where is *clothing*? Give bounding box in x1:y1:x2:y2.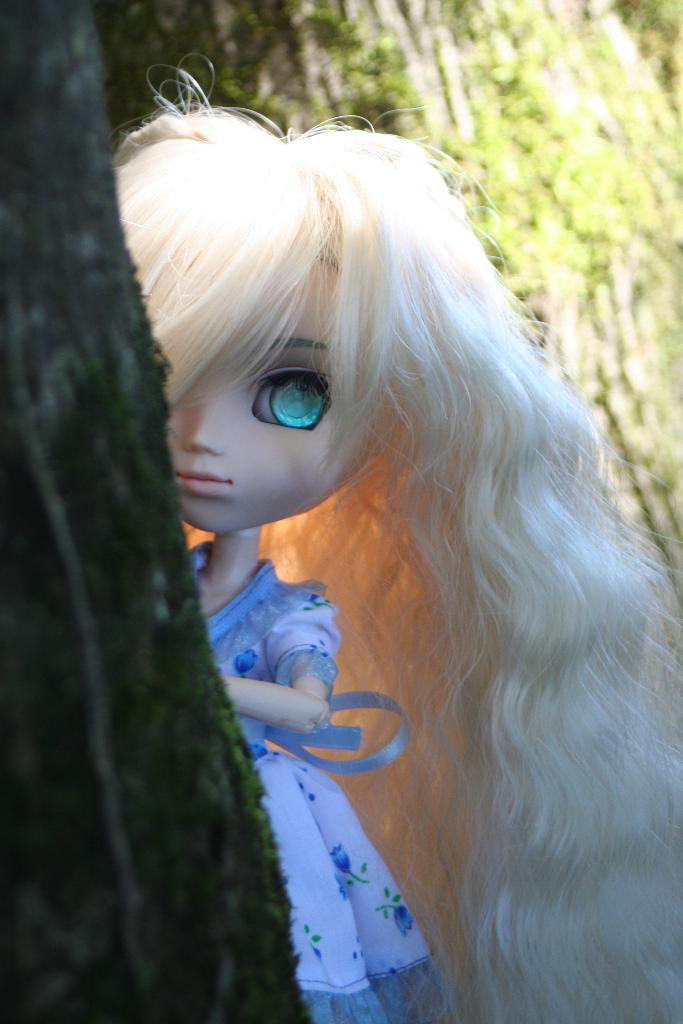
189:539:456:1023.
